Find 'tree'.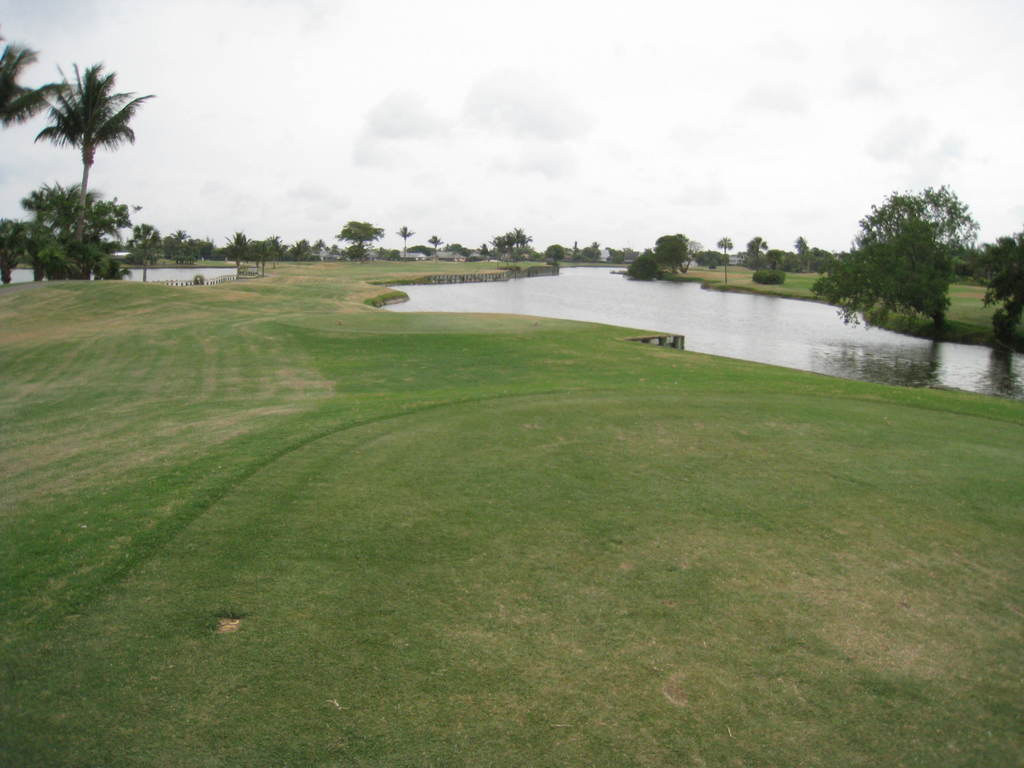
rect(505, 227, 531, 252).
